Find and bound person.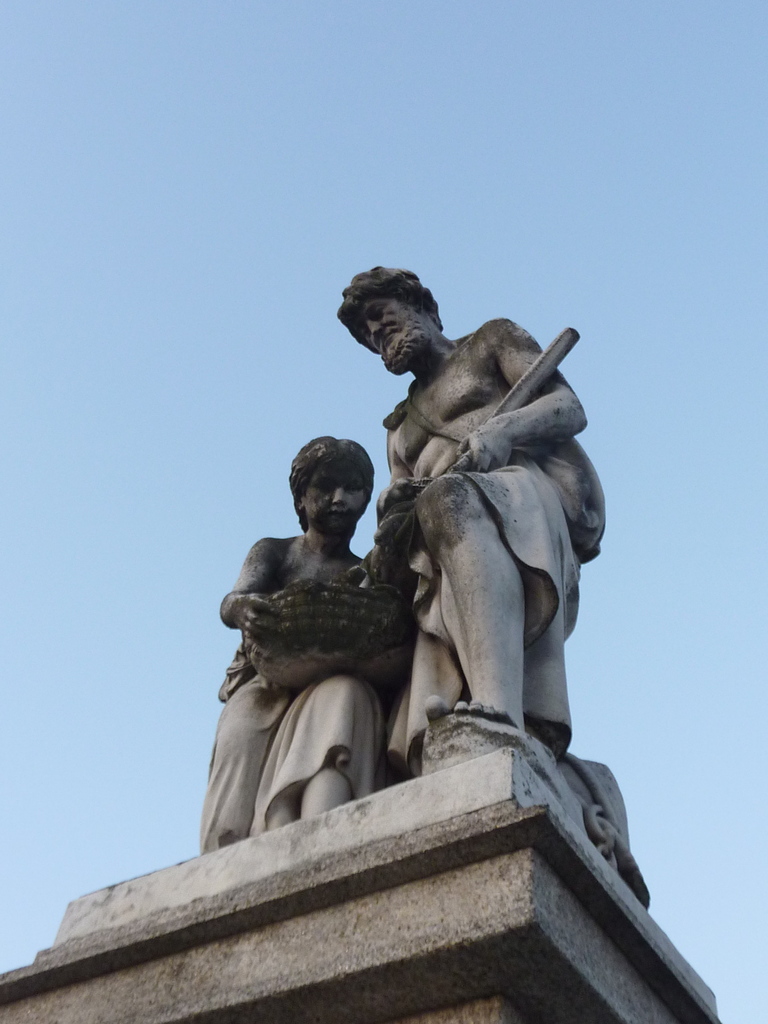
Bound: <bbox>200, 435, 377, 854</bbox>.
